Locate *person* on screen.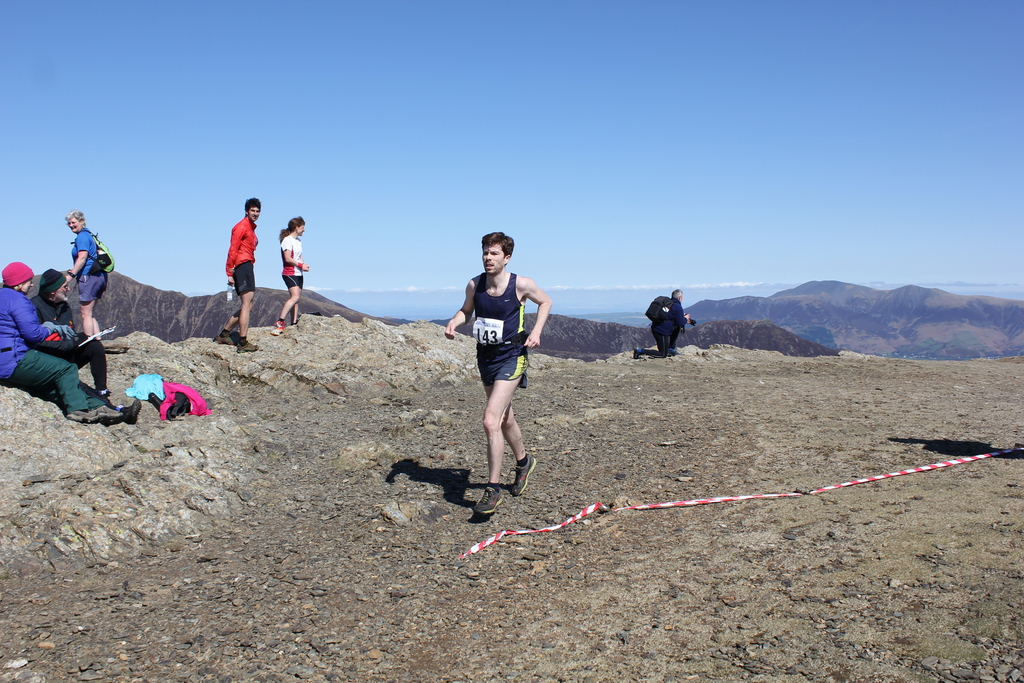
On screen at l=636, t=290, r=690, b=353.
